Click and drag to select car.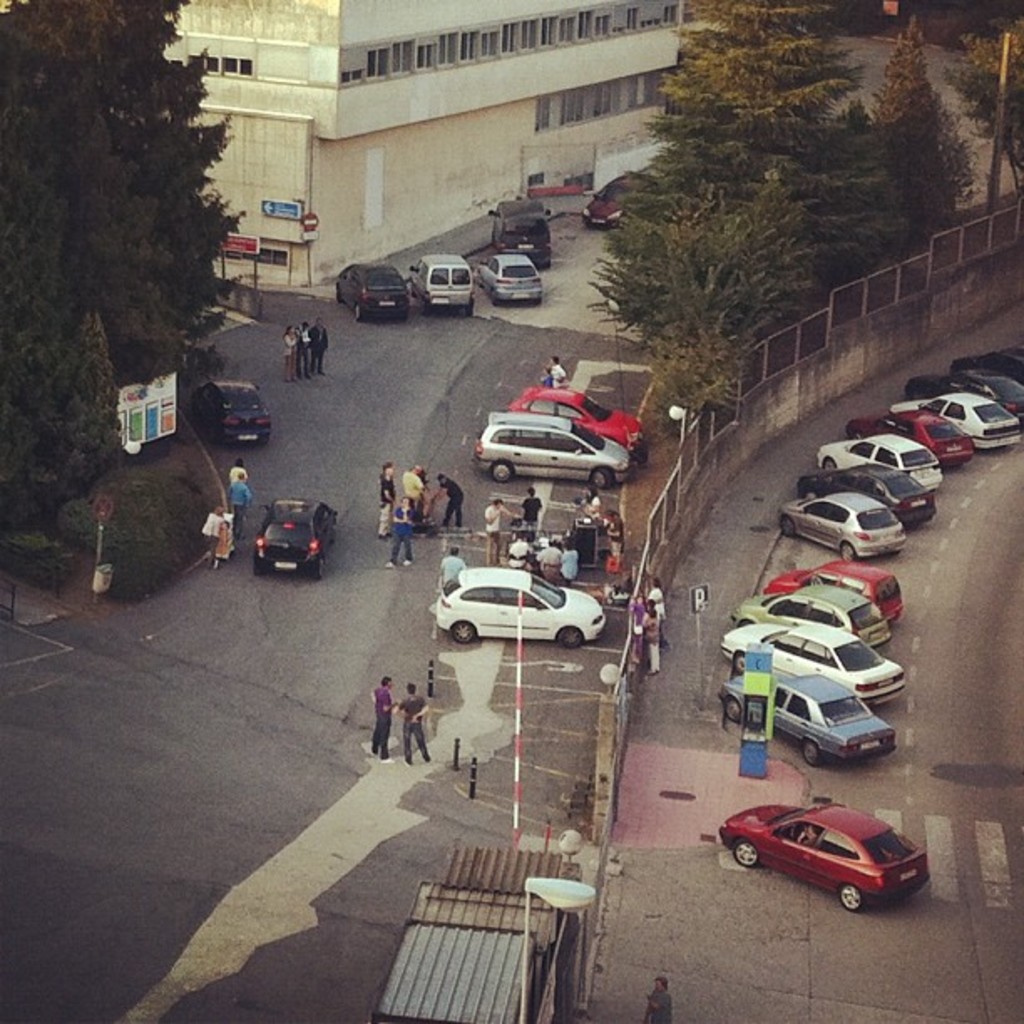
Selection: box=[413, 248, 474, 315].
